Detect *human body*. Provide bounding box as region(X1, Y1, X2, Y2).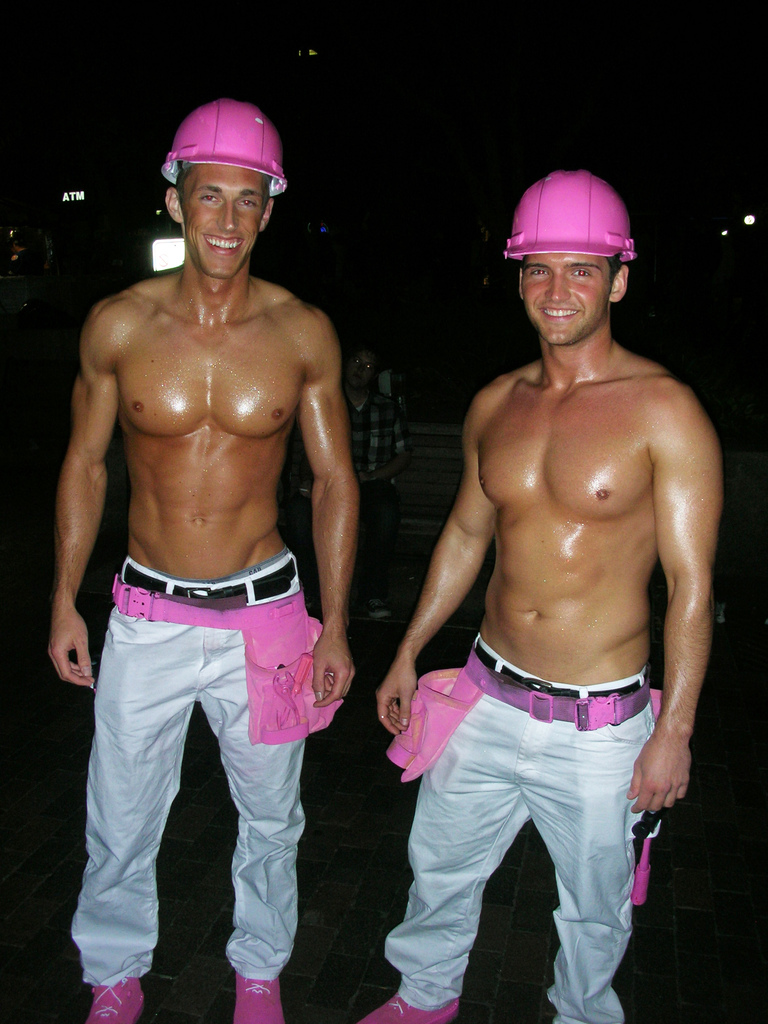
region(60, 97, 371, 1023).
